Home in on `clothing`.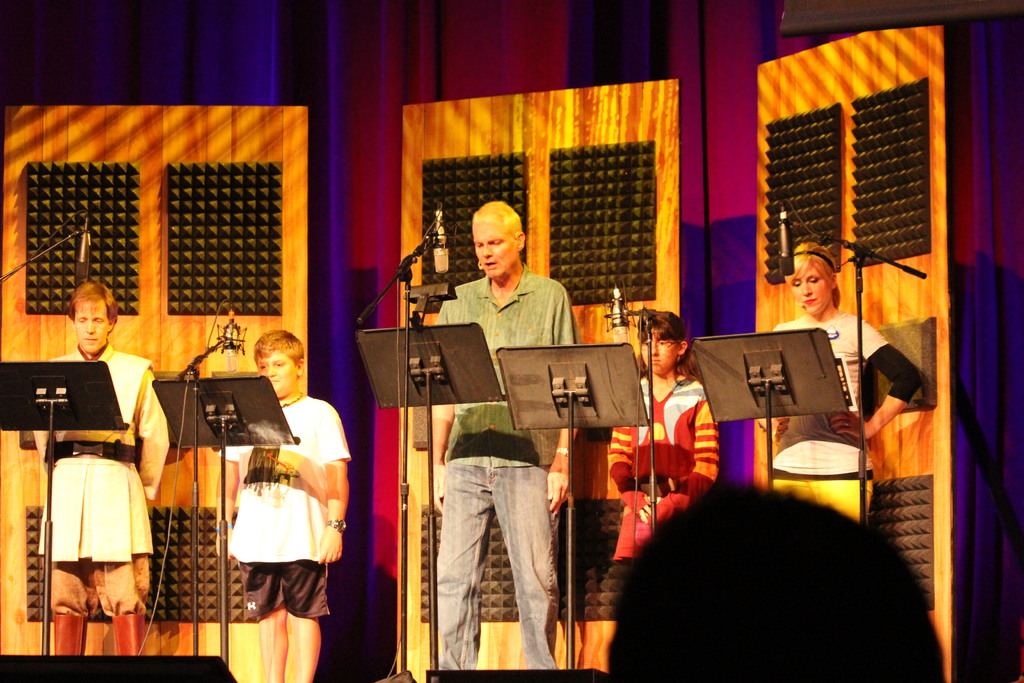
Homed in at {"left": 29, "top": 345, "right": 164, "bottom": 615}.
